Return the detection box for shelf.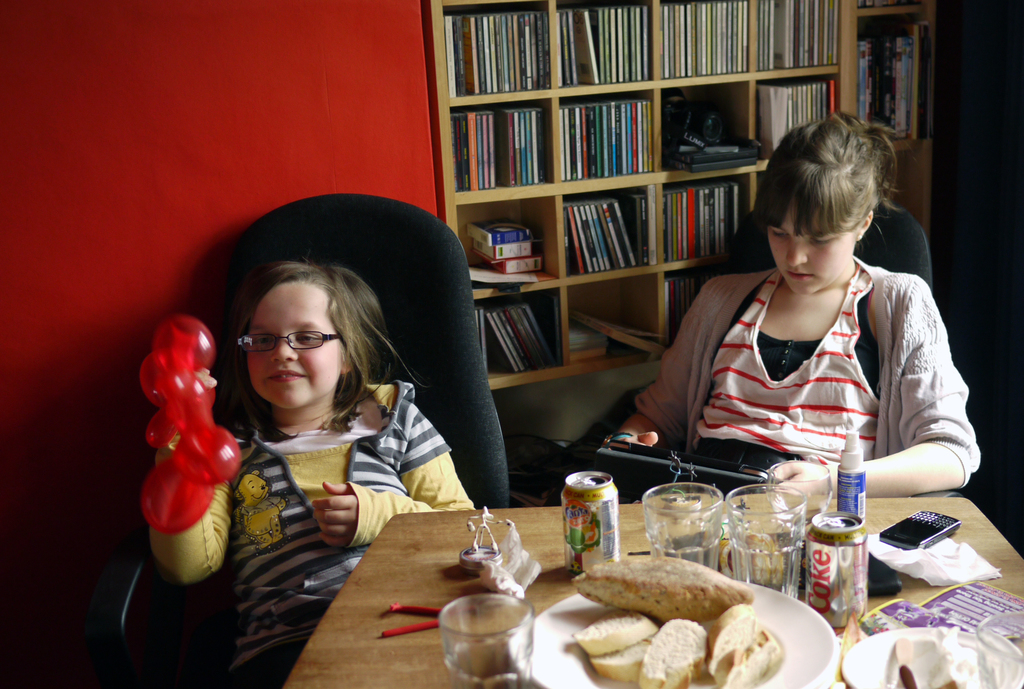
rect(650, 86, 772, 187).
